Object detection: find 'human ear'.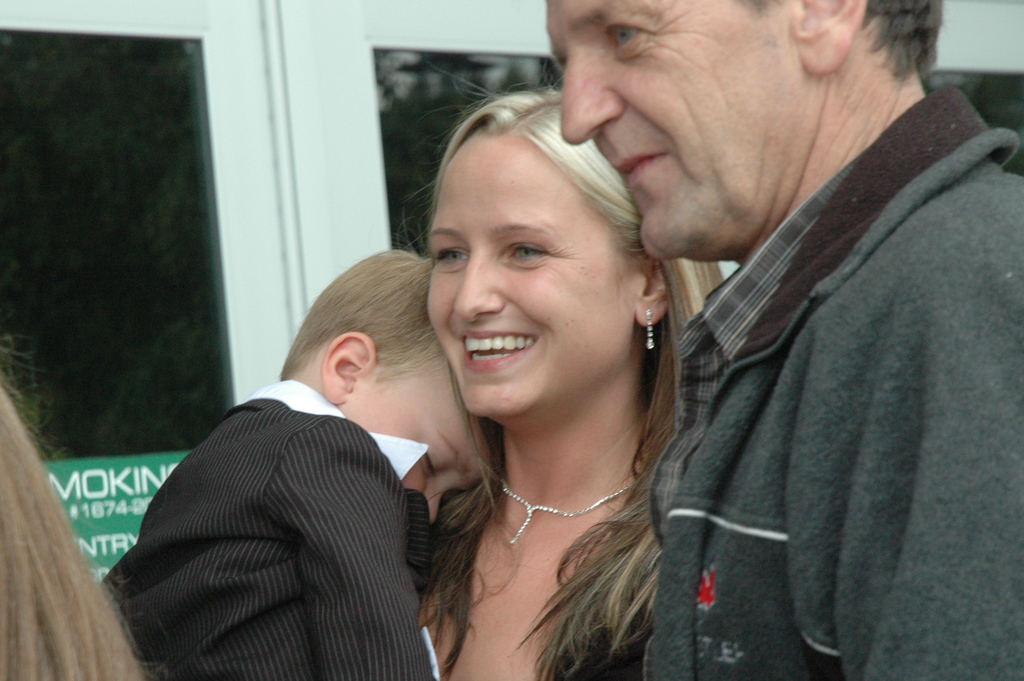
322,332,381,405.
